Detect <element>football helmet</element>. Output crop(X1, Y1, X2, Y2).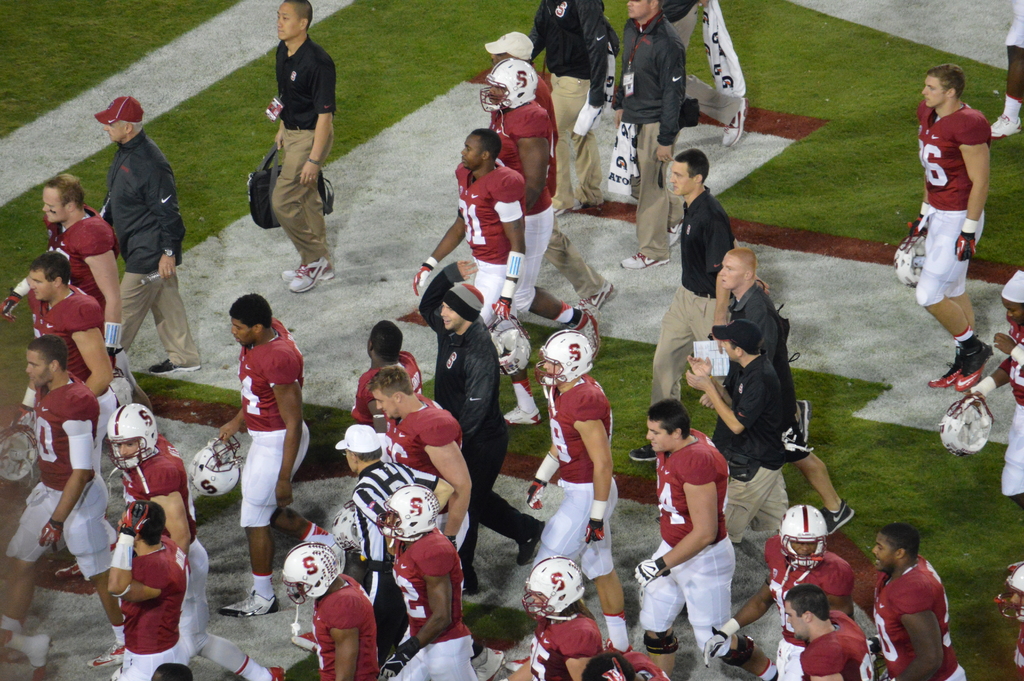
crop(281, 541, 344, 609).
